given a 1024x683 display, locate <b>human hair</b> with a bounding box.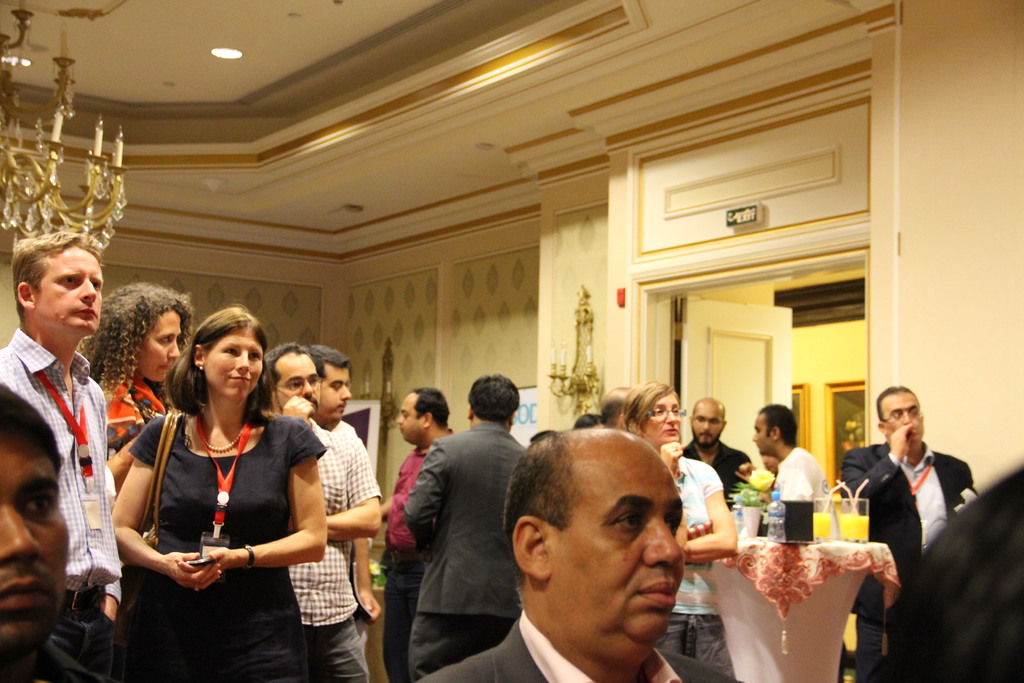
Located: 760/400/799/444.
